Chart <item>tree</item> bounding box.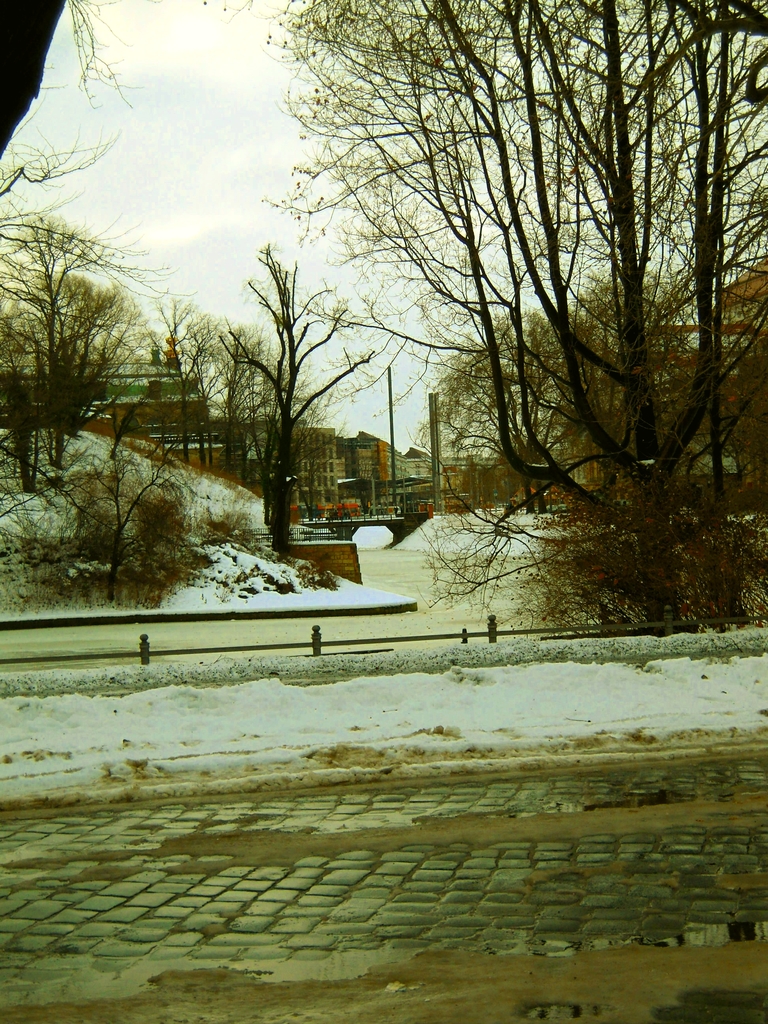
Charted: detection(162, 0, 737, 636).
